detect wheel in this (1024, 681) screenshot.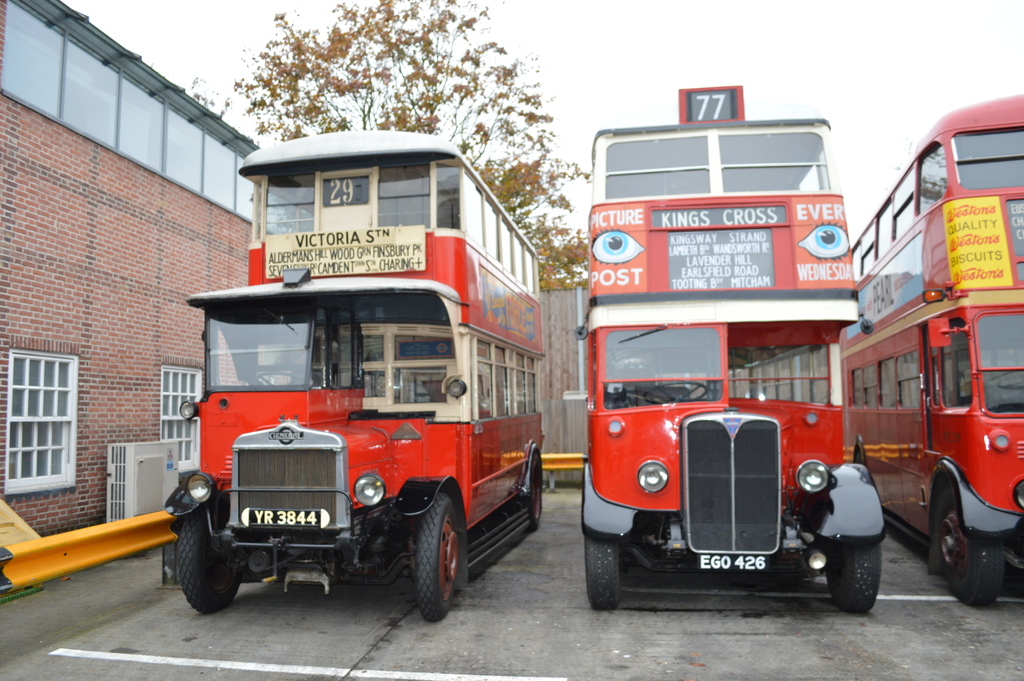
Detection: BBox(409, 493, 469, 623).
